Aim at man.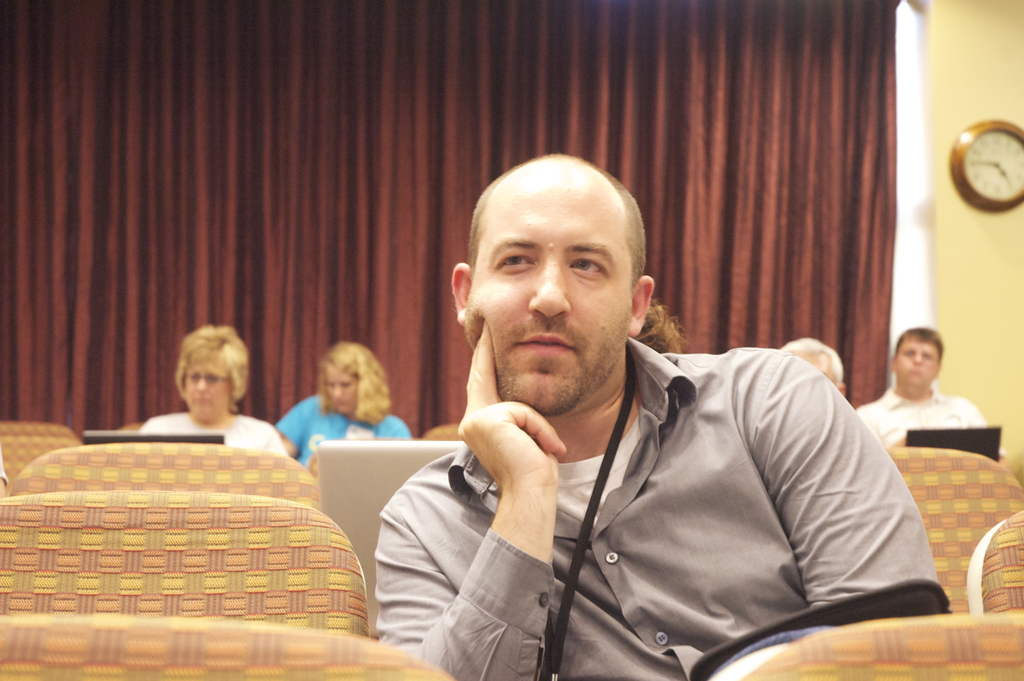
Aimed at (859,327,1005,460).
